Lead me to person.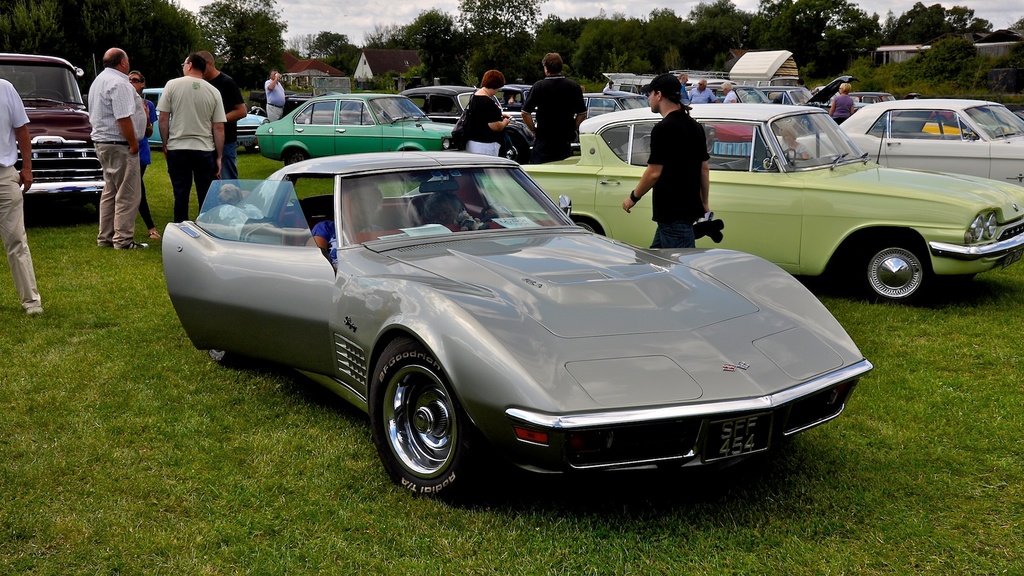
Lead to bbox(202, 44, 239, 172).
